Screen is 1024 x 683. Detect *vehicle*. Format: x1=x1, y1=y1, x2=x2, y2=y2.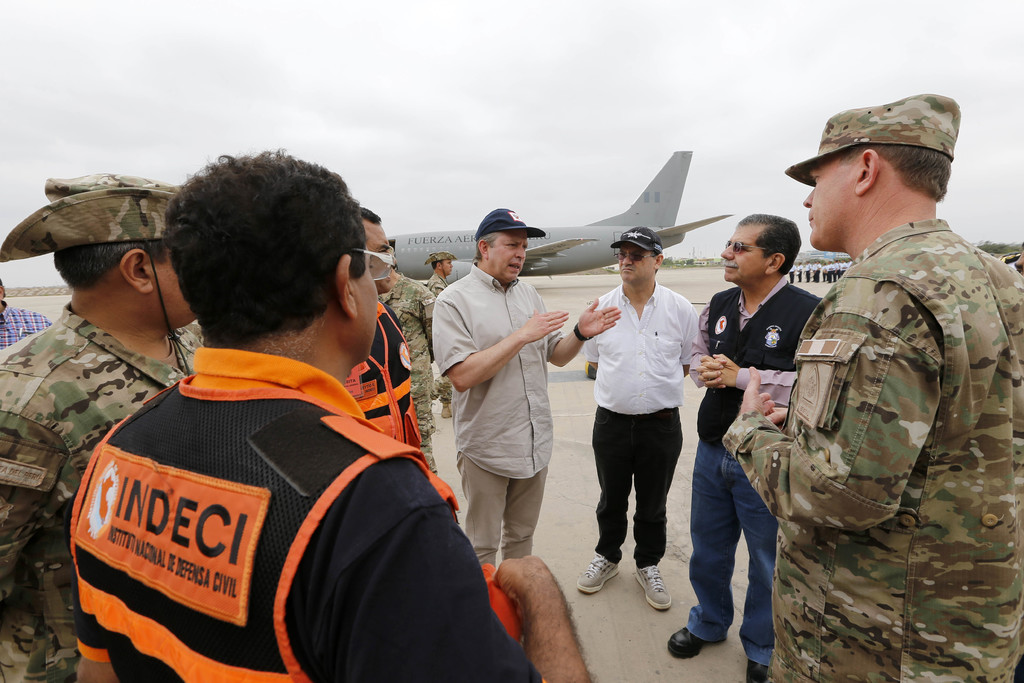
x1=383, y1=141, x2=733, y2=279.
